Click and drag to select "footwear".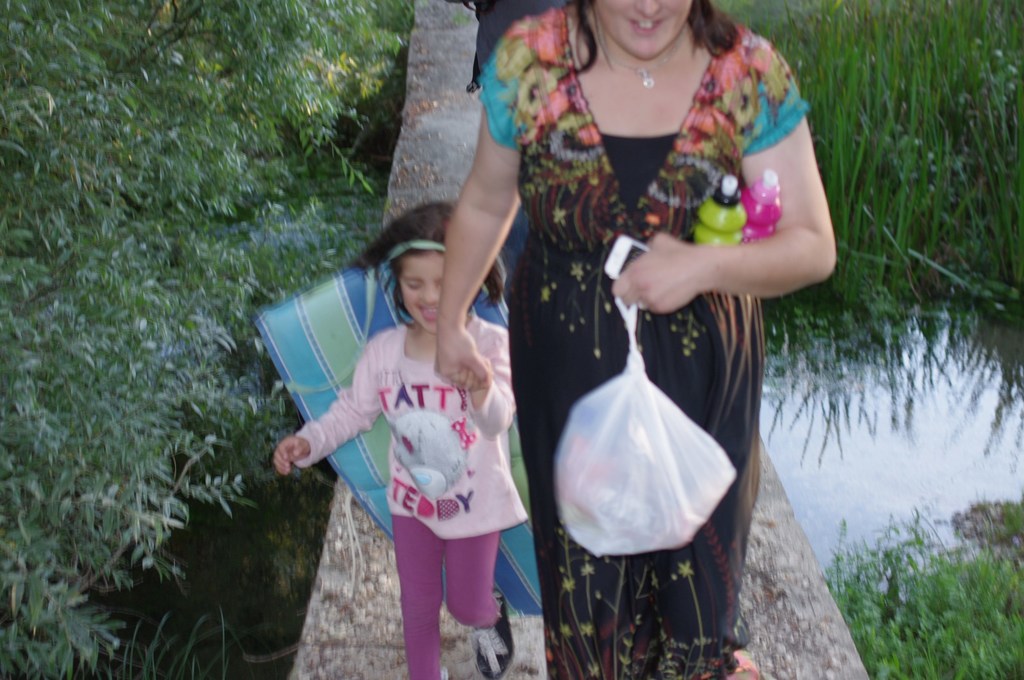
Selection: (451,591,513,661).
